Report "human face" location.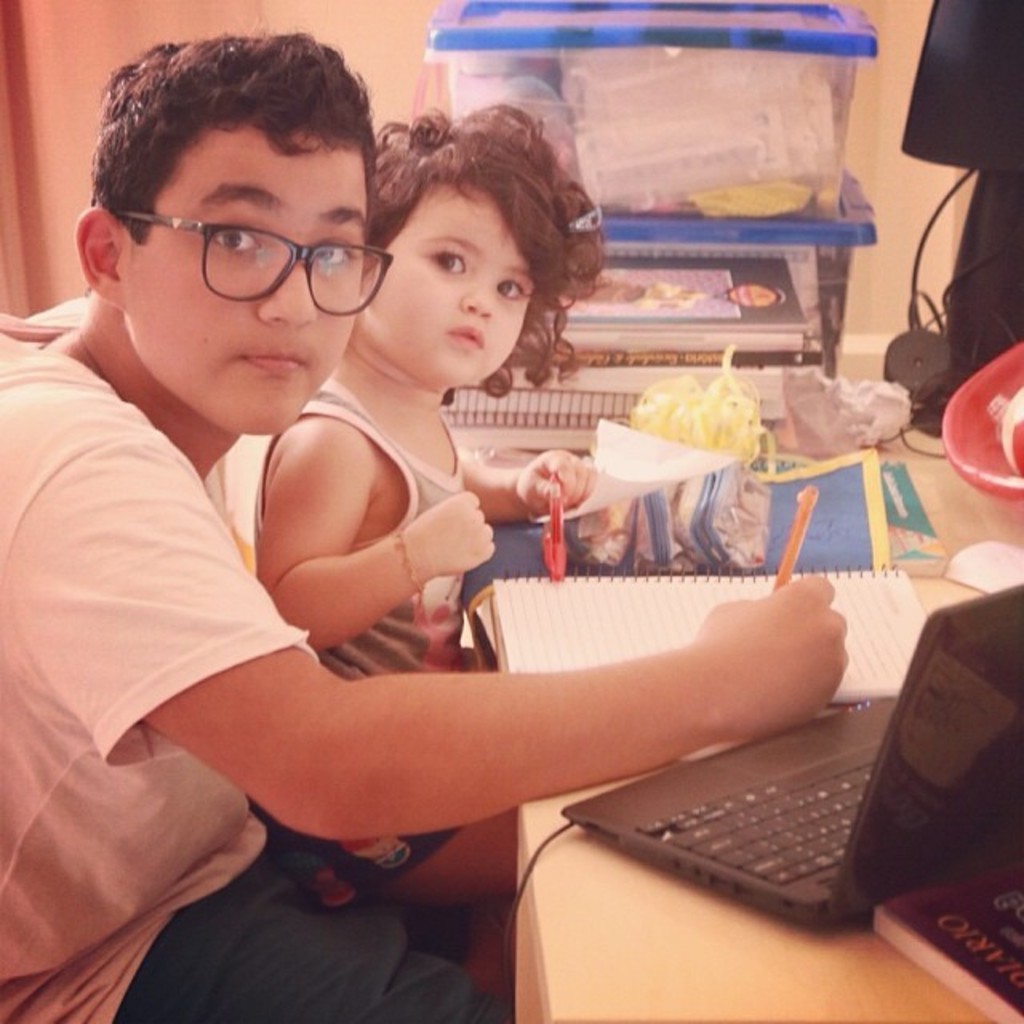
Report: l=363, t=184, r=538, b=387.
